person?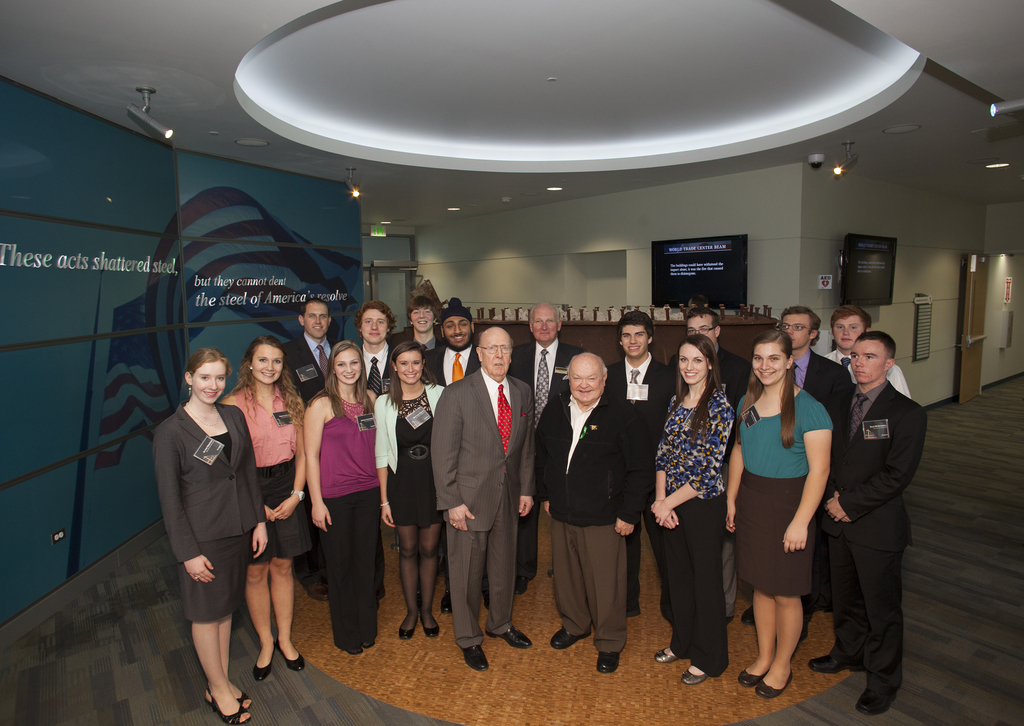
crop(718, 323, 835, 696)
